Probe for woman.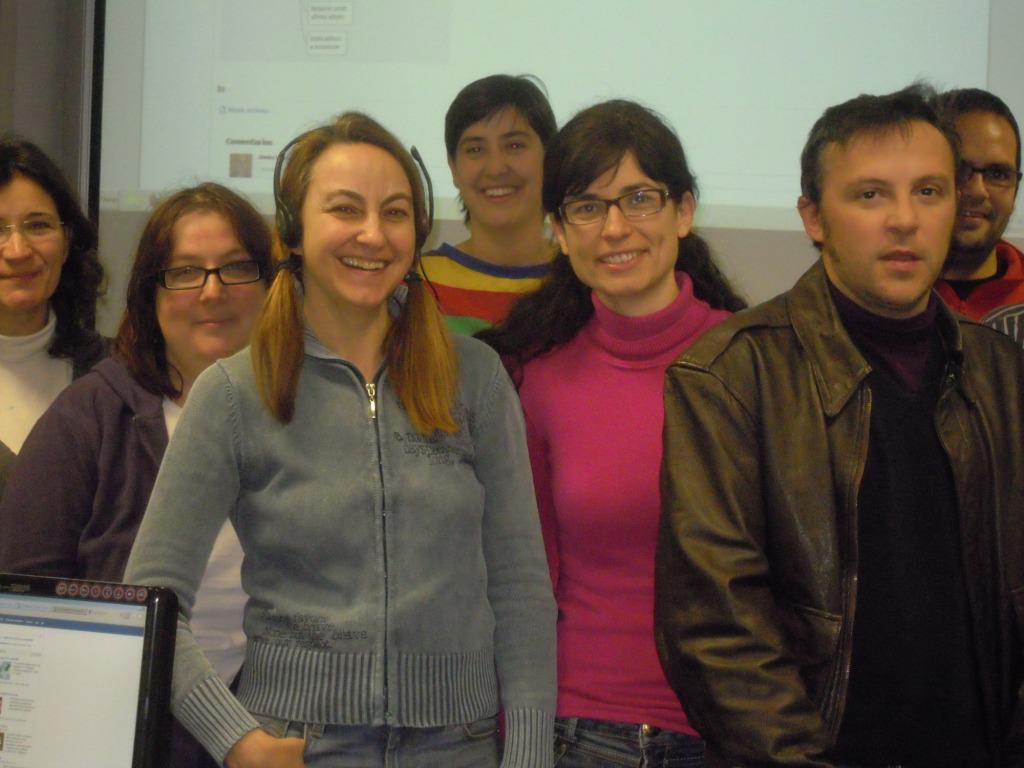
Probe result: (x1=0, y1=131, x2=123, y2=481).
